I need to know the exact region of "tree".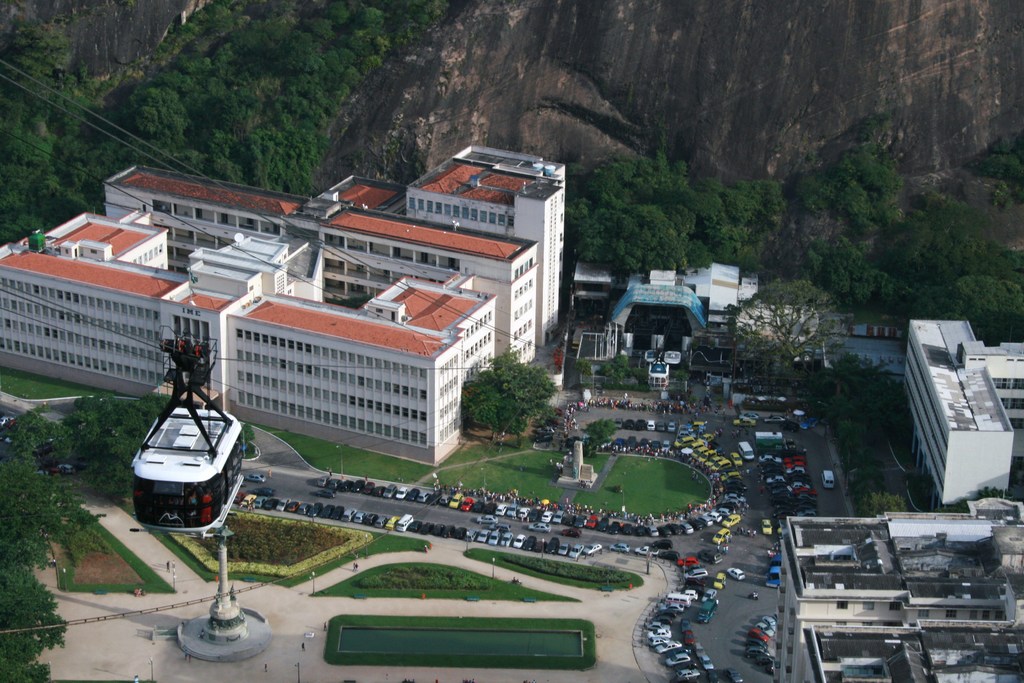
Region: (460,348,563,443).
